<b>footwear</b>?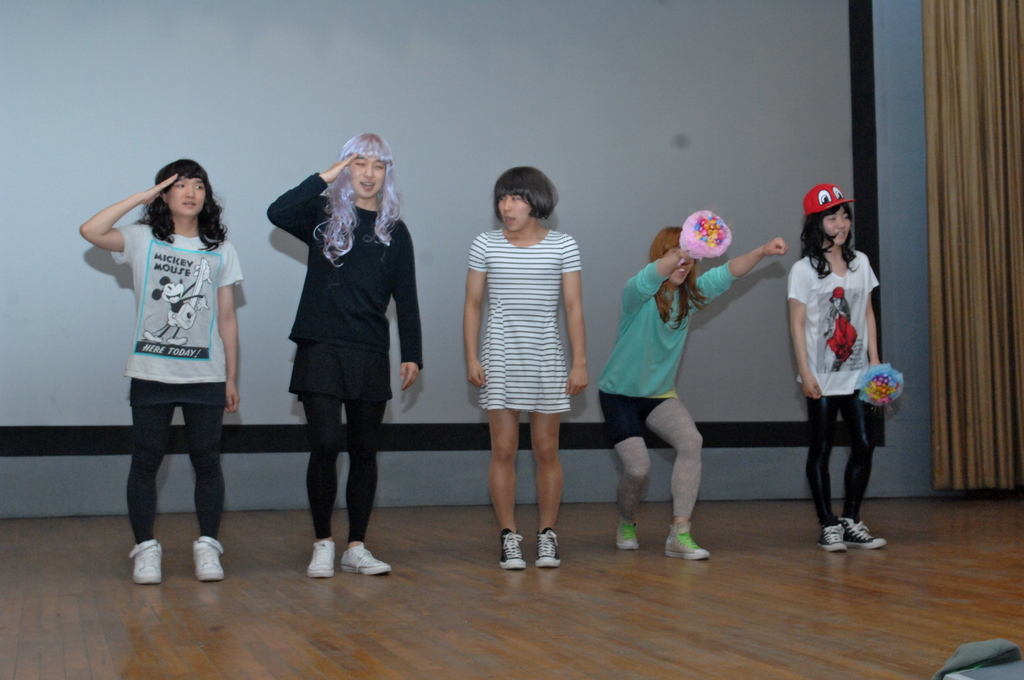
339,540,388,576
